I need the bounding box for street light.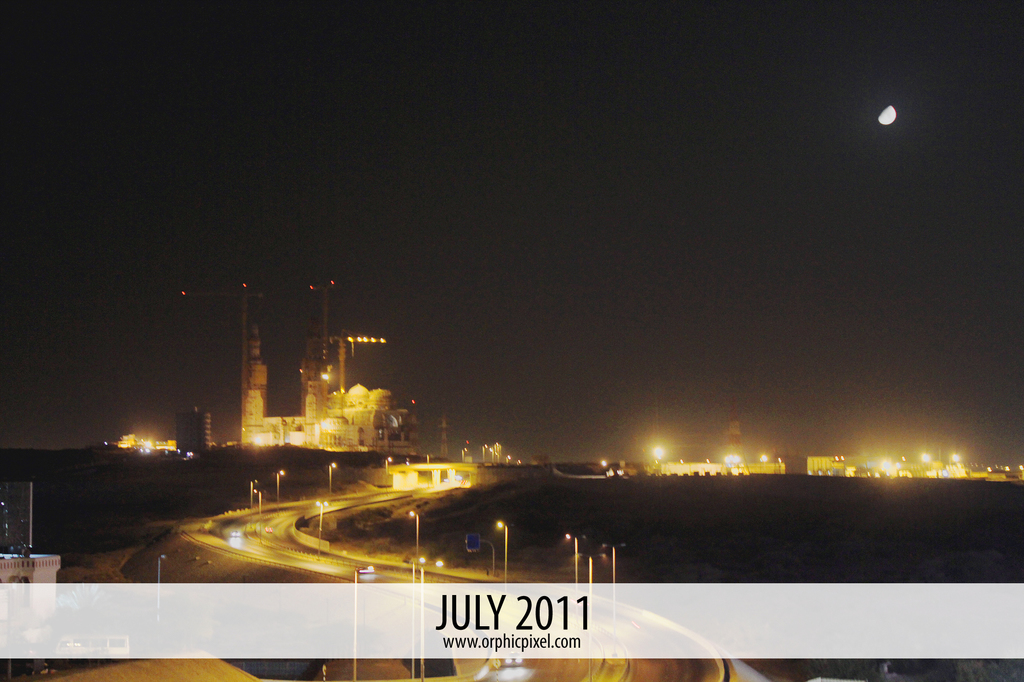
Here it is: [156,553,164,630].
